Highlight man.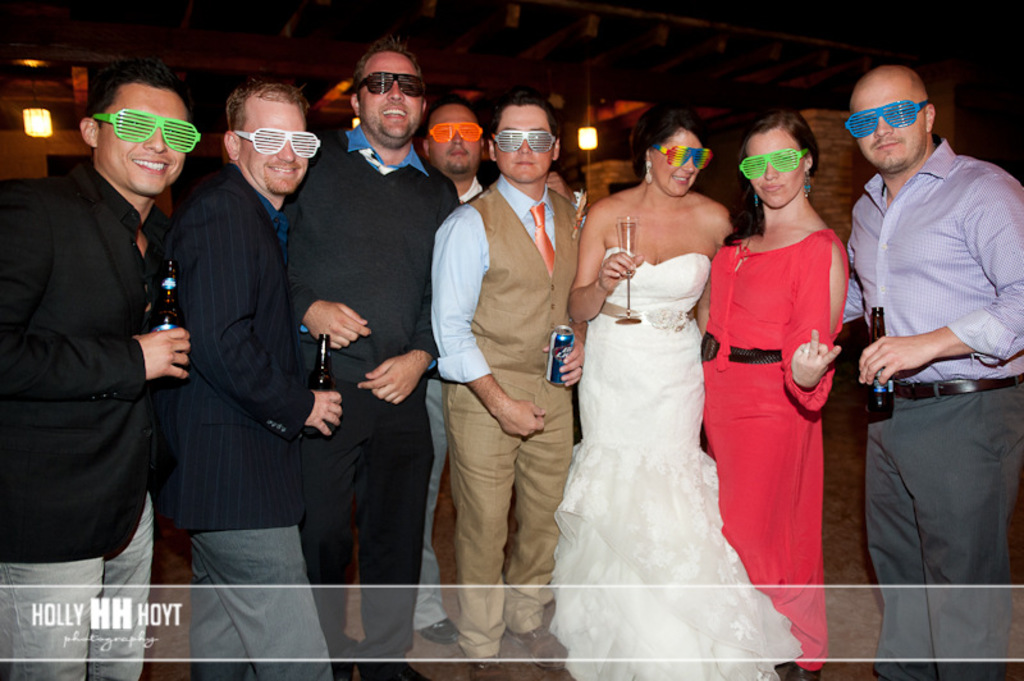
Highlighted region: <region>150, 68, 347, 680</region>.
